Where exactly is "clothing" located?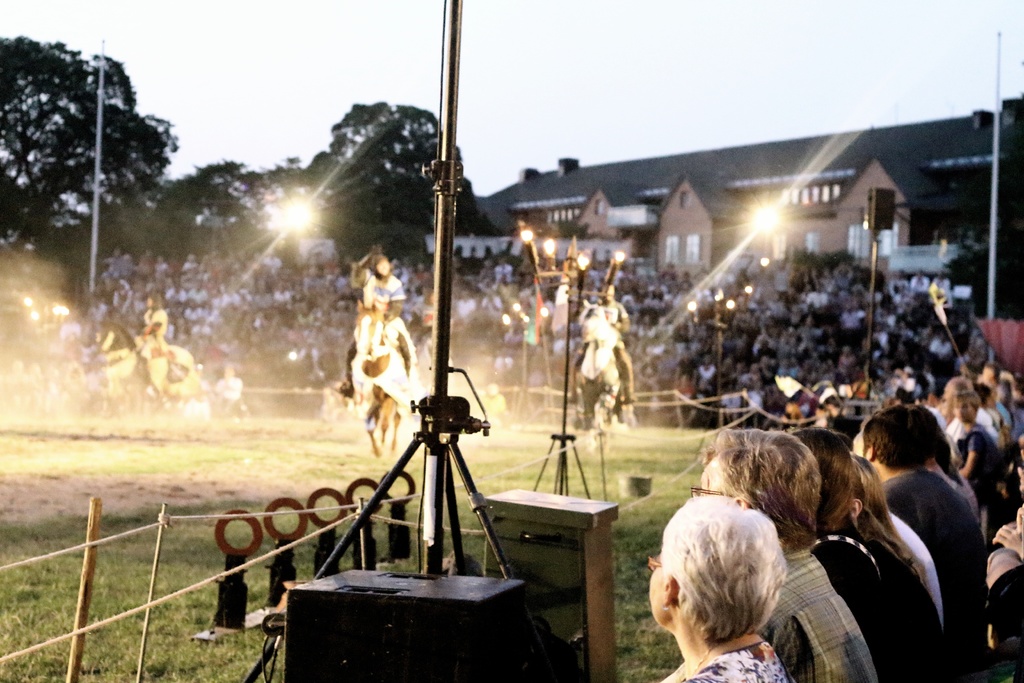
Its bounding box is bbox=(869, 479, 992, 669).
